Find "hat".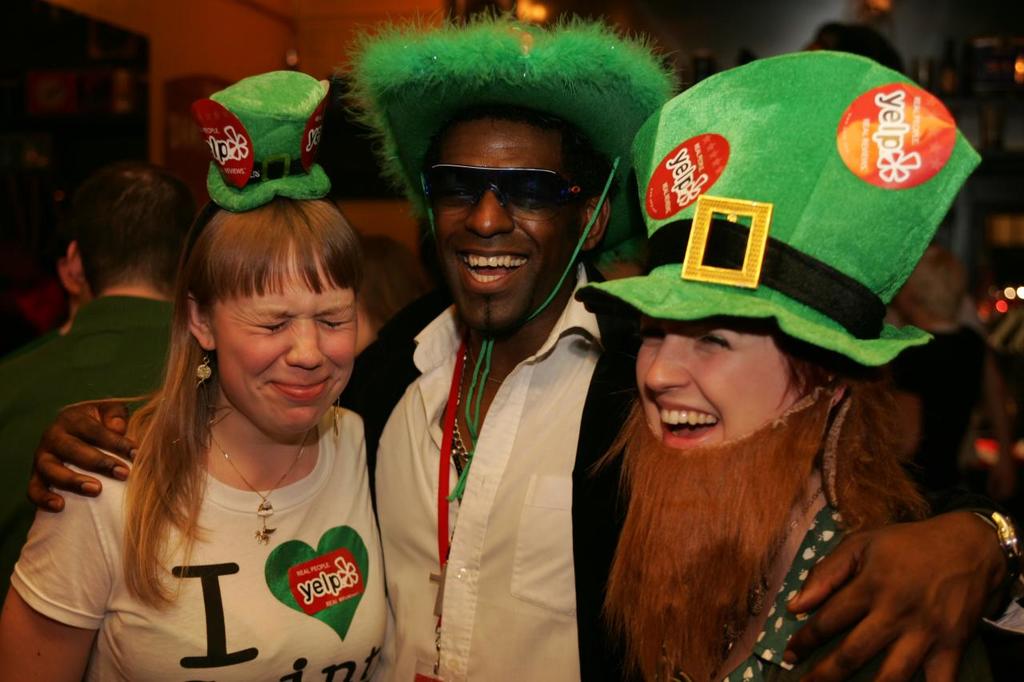
<bbox>194, 69, 334, 213</bbox>.
